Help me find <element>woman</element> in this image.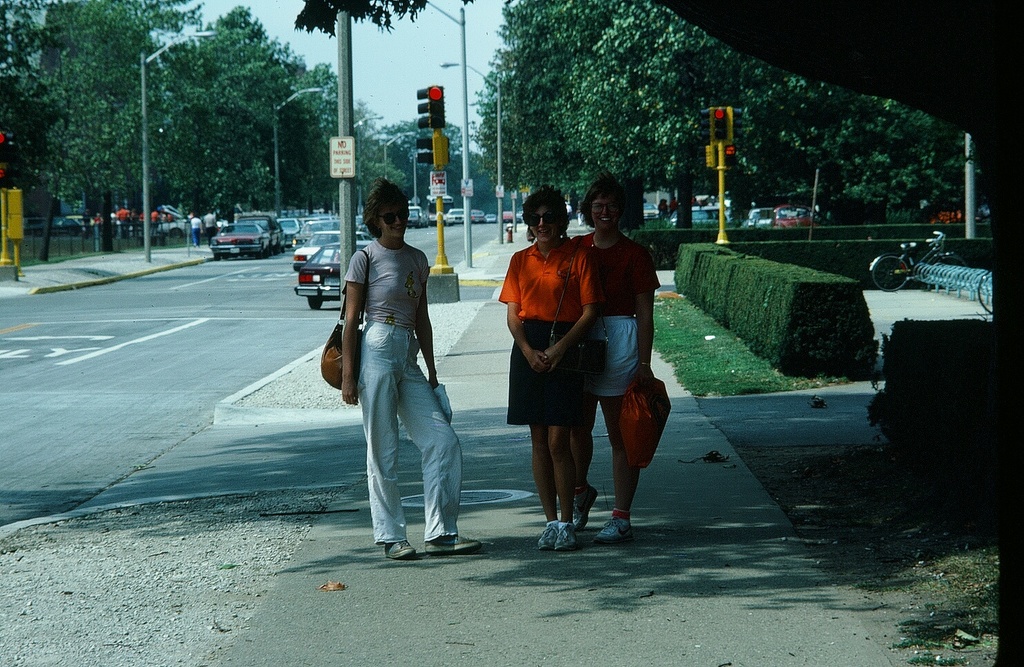
Found it: bbox(493, 186, 603, 552).
